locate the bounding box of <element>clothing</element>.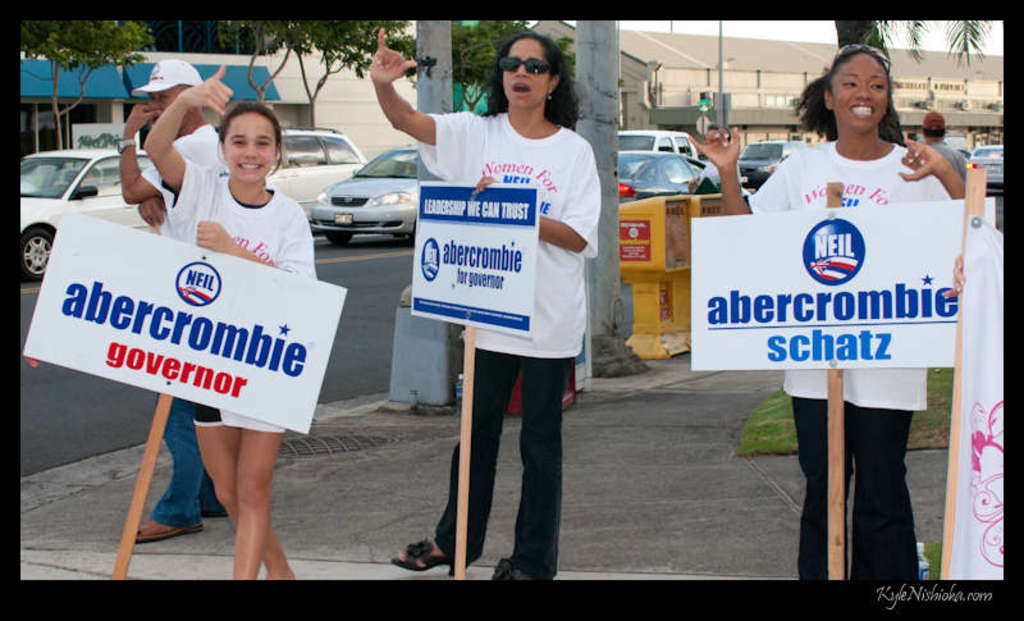
Bounding box: pyautogui.locateOnScreen(742, 140, 957, 585).
